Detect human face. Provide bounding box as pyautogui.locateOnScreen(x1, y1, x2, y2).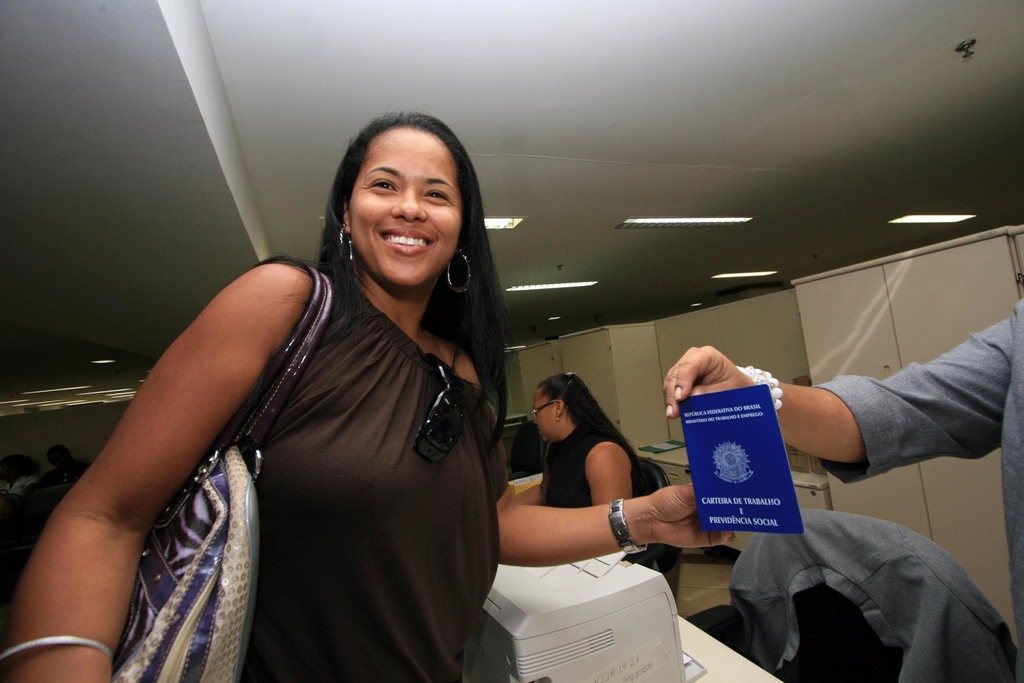
pyautogui.locateOnScreen(529, 387, 566, 441).
